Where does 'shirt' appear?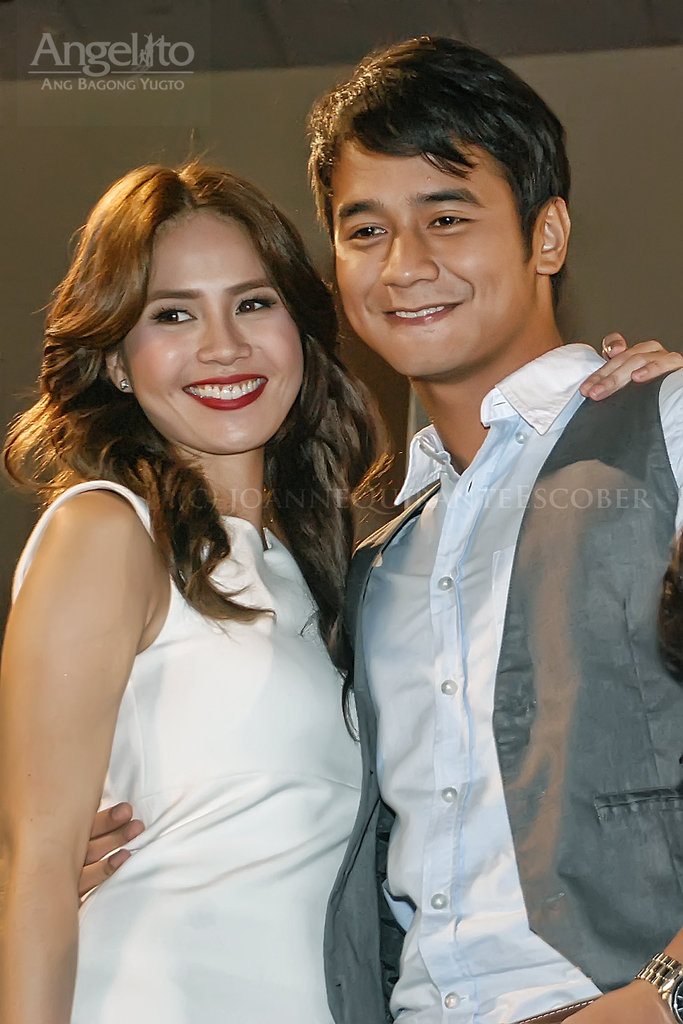
Appears at <bbox>355, 342, 682, 1023</bbox>.
